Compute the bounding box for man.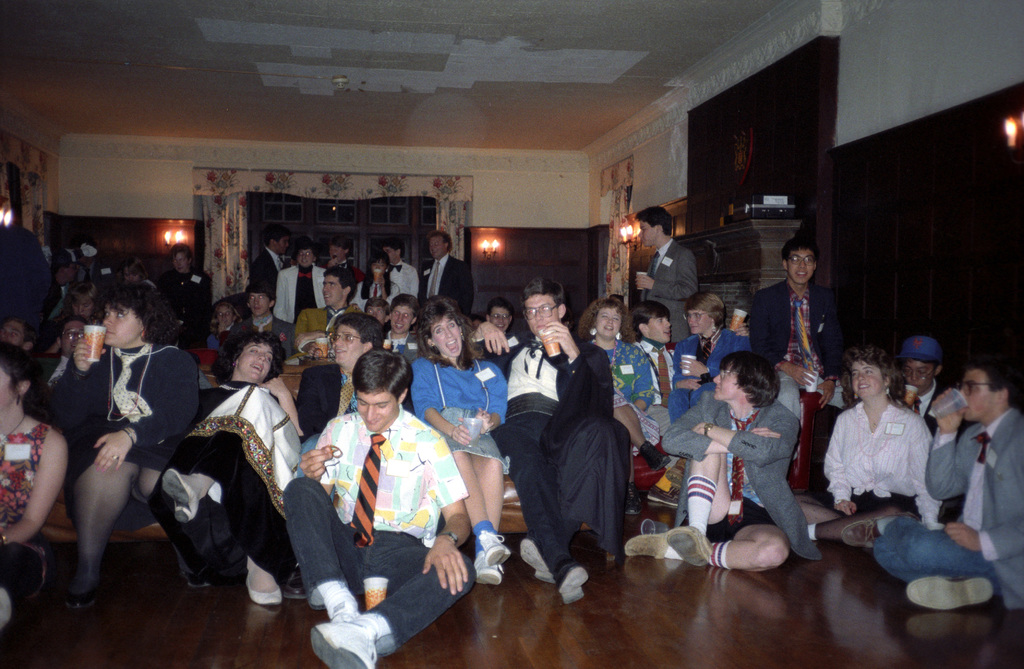
bbox(33, 318, 86, 391).
